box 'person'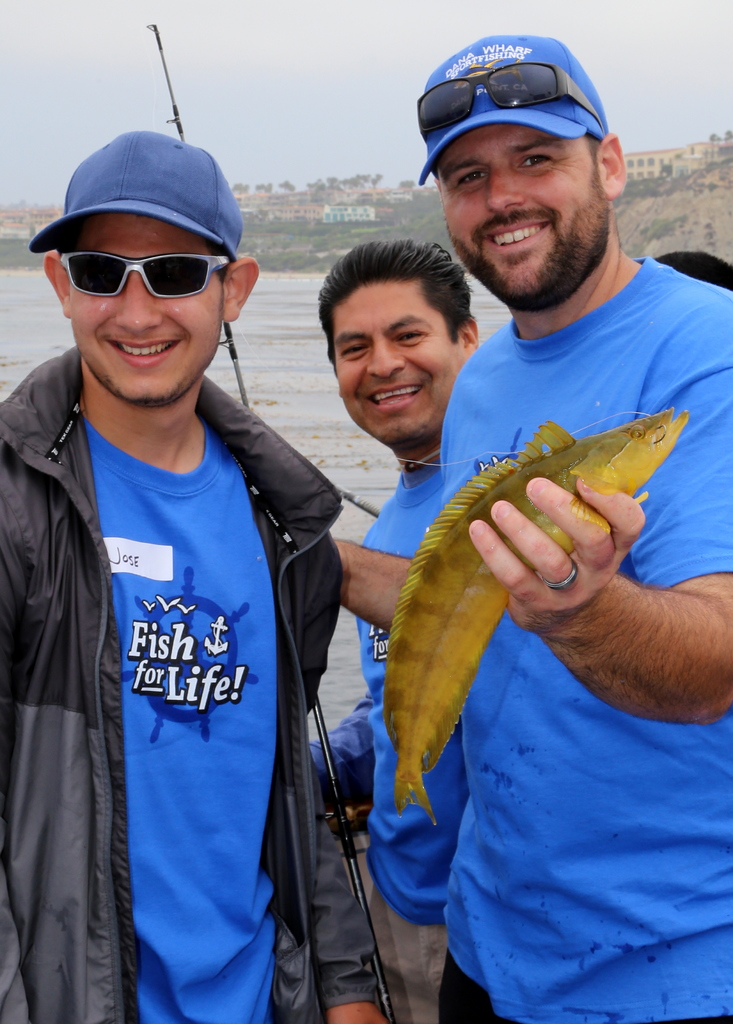
bbox(0, 129, 388, 1023)
